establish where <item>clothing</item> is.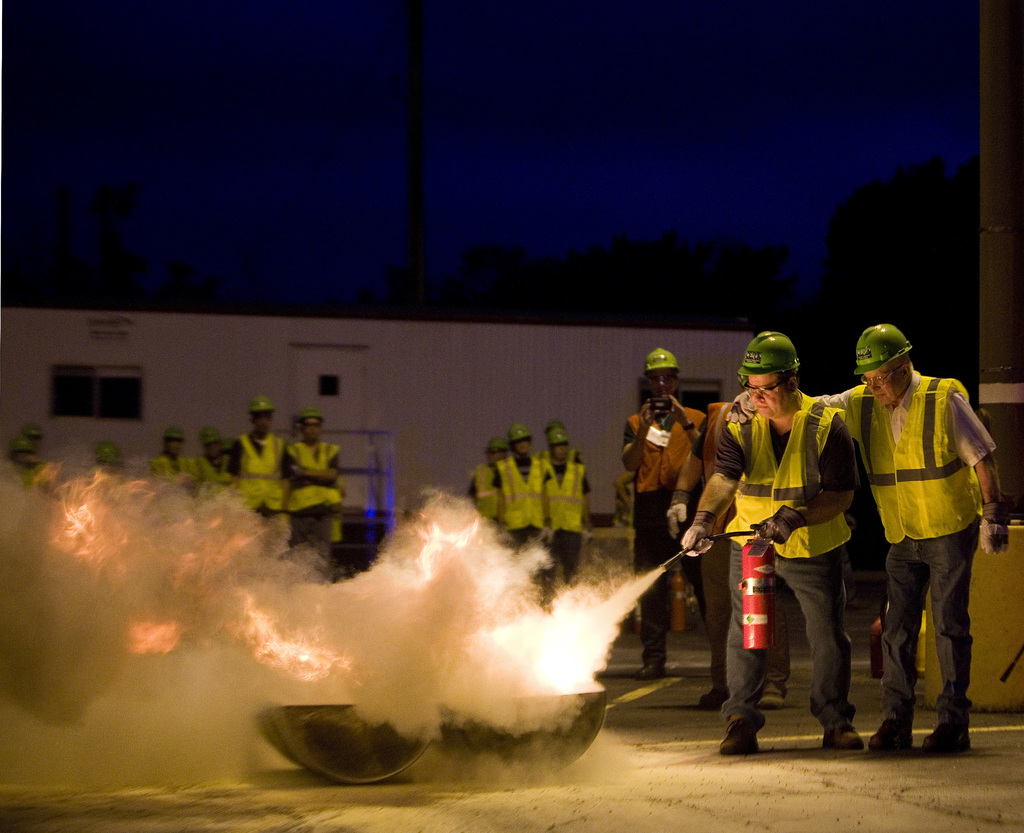
Established at bbox=[703, 405, 734, 691].
